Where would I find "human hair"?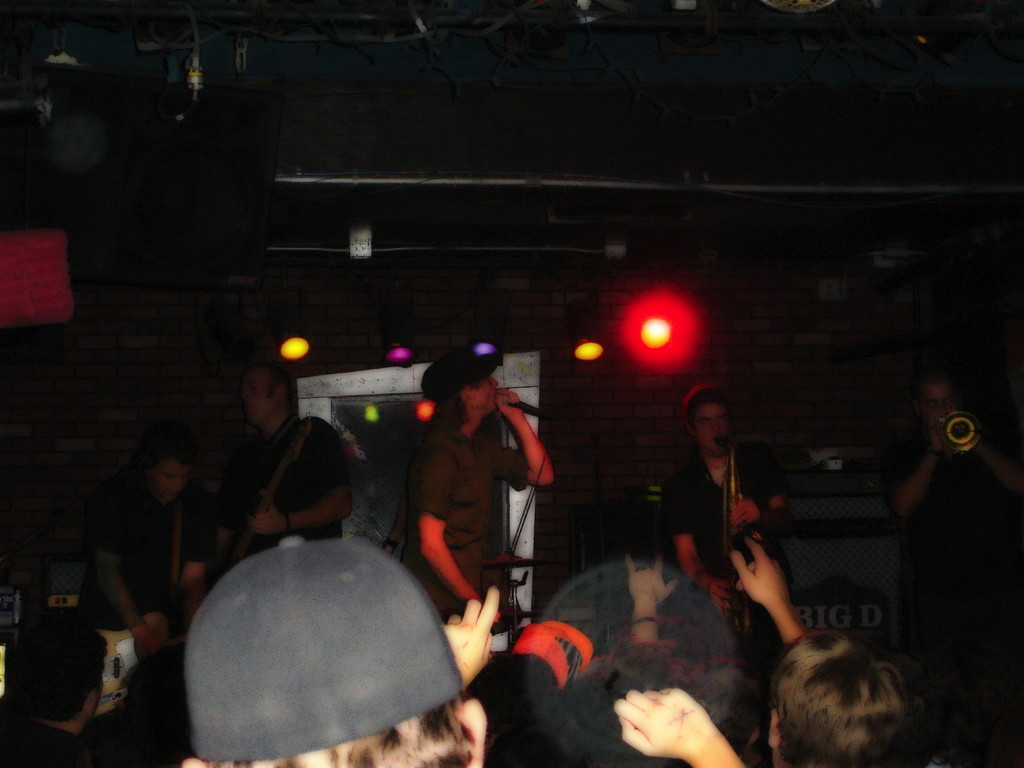
At select_region(244, 357, 296, 406).
